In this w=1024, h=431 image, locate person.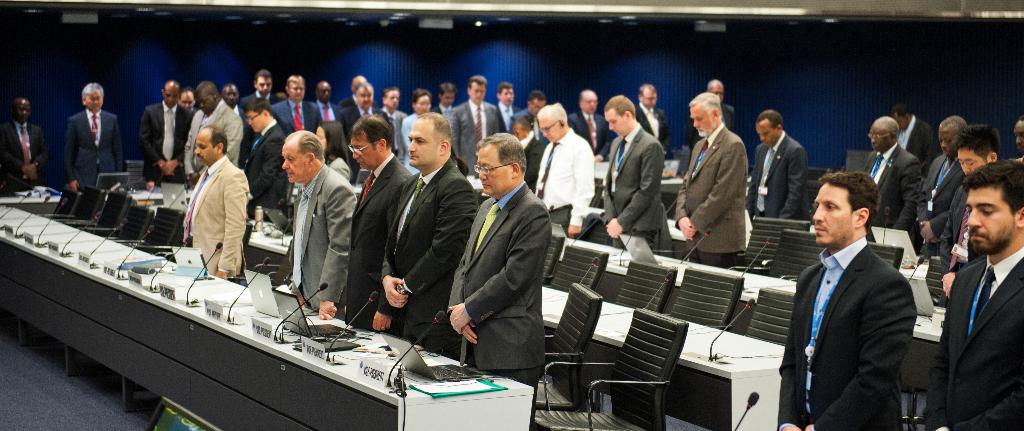
Bounding box: bbox=(777, 169, 920, 430).
